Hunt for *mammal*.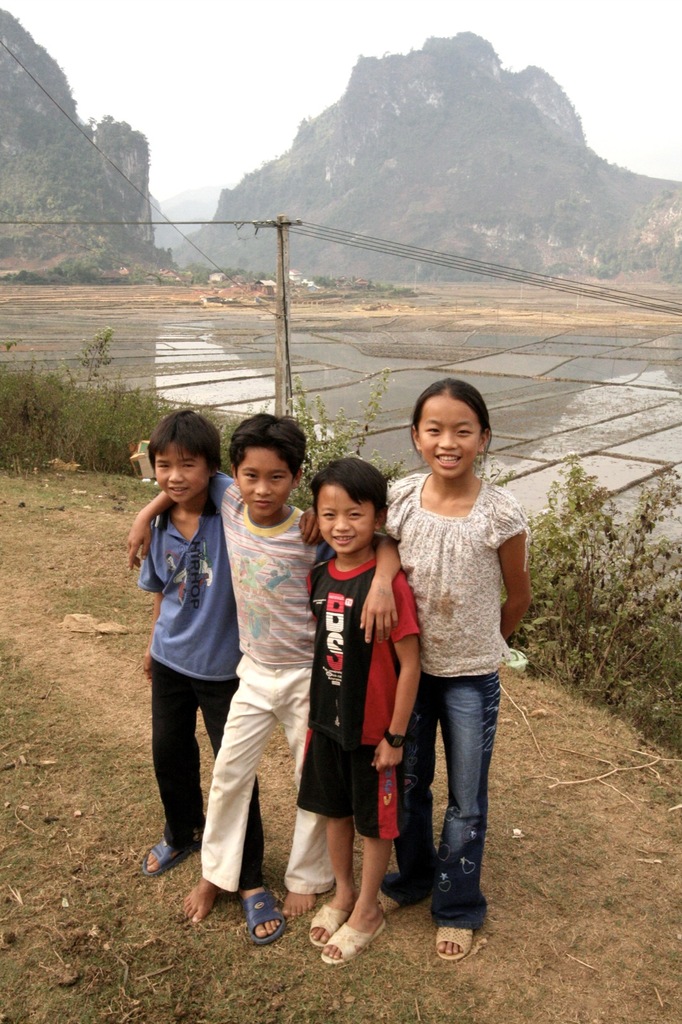
Hunted down at l=303, t=379, r=532, b=963.
